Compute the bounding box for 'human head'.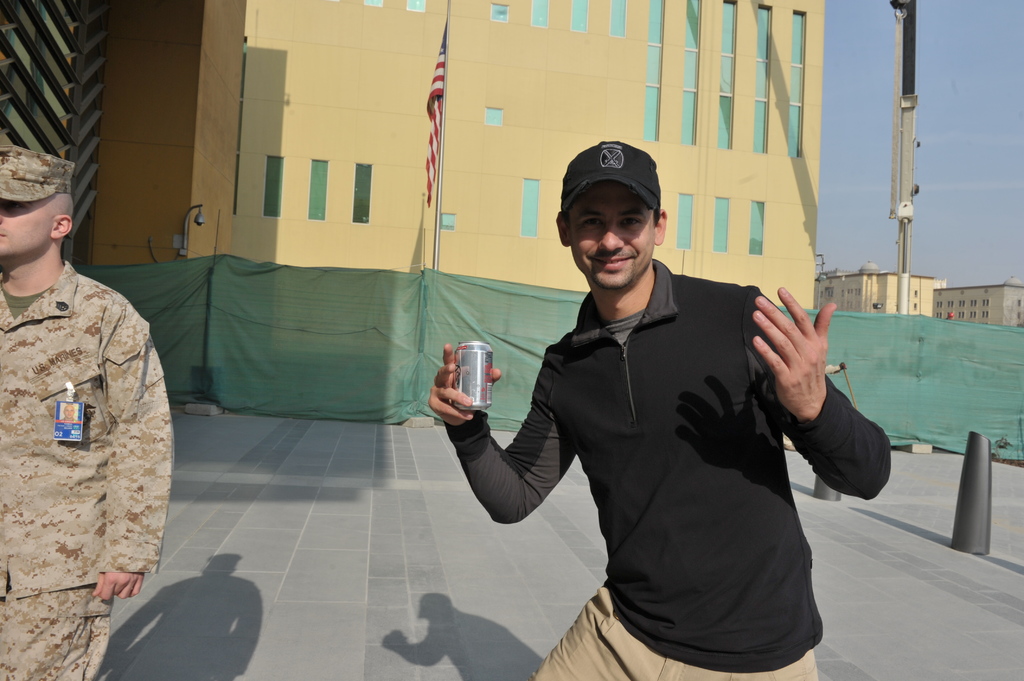
{"left": 0, "top": 146, "right": 79, "bottom": 261}.
